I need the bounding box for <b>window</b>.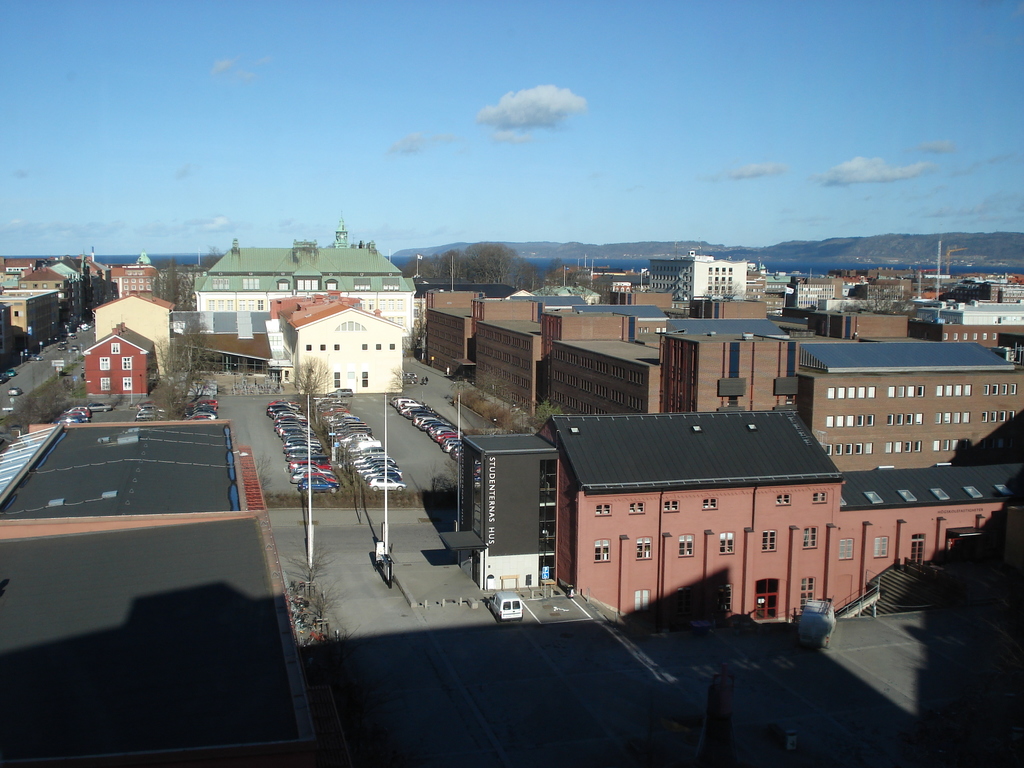
Here it is: 856/415/865/426.
